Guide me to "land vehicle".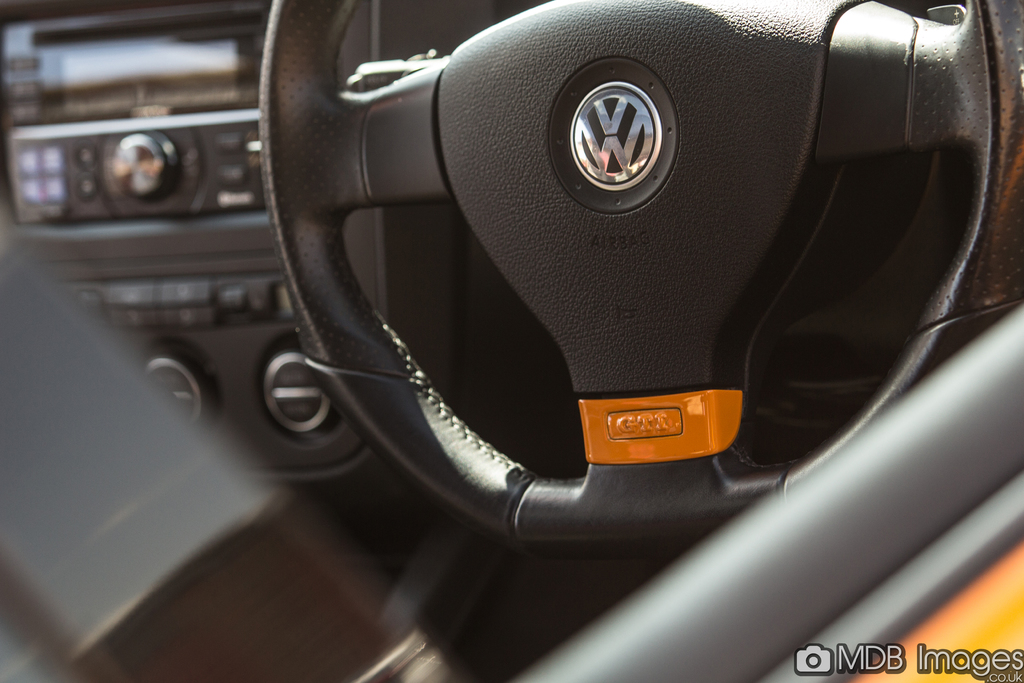
Guidance: region(0, 0, 1023, 682).
